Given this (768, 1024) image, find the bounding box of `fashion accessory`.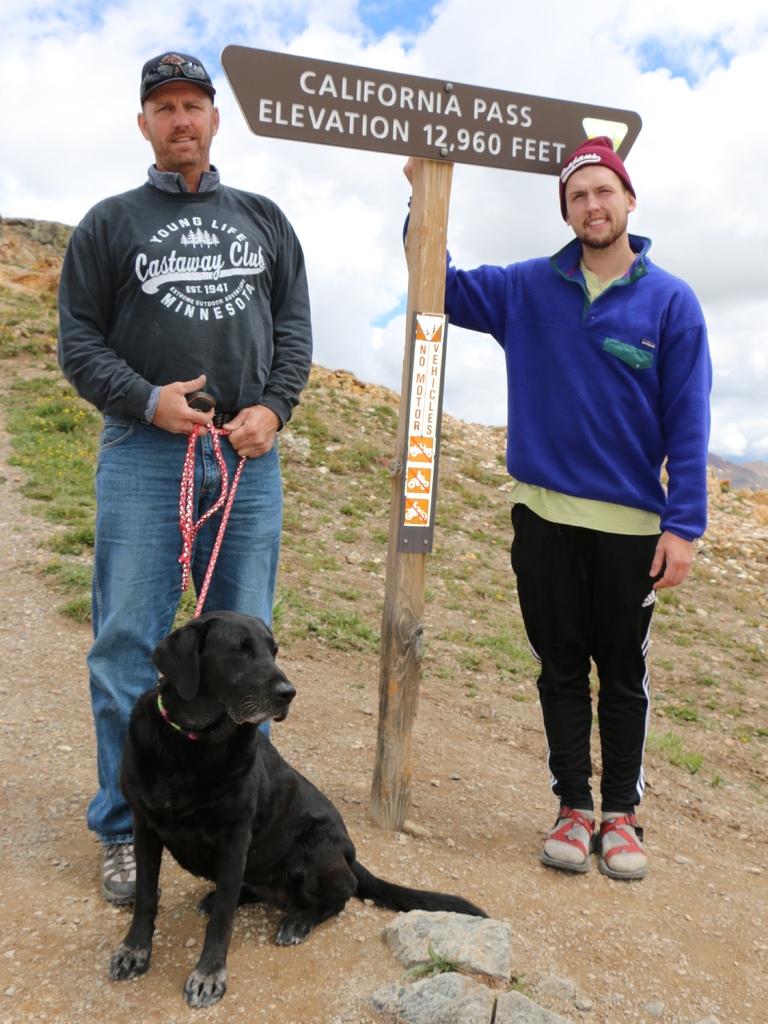
bbox=(98, 836, 140, 911).
